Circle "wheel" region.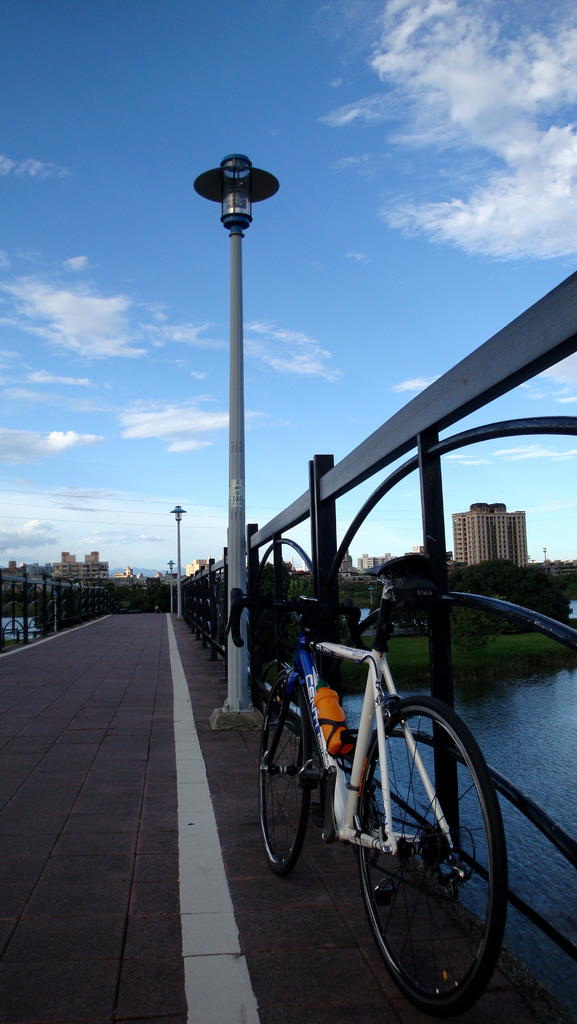
Region: (350,720,507,993).
